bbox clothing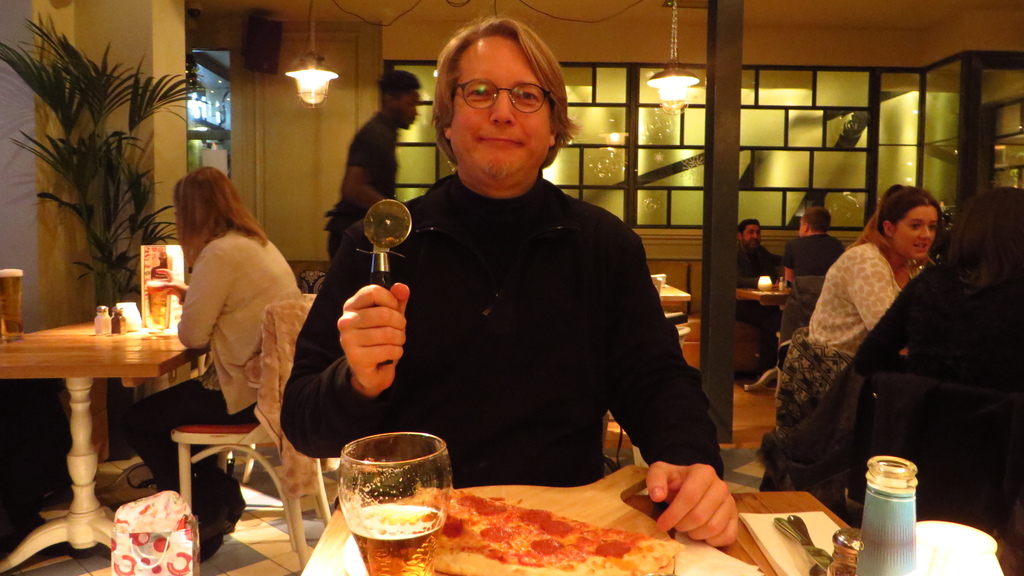
<bbox>781, 225, 849, 280</bbox>
